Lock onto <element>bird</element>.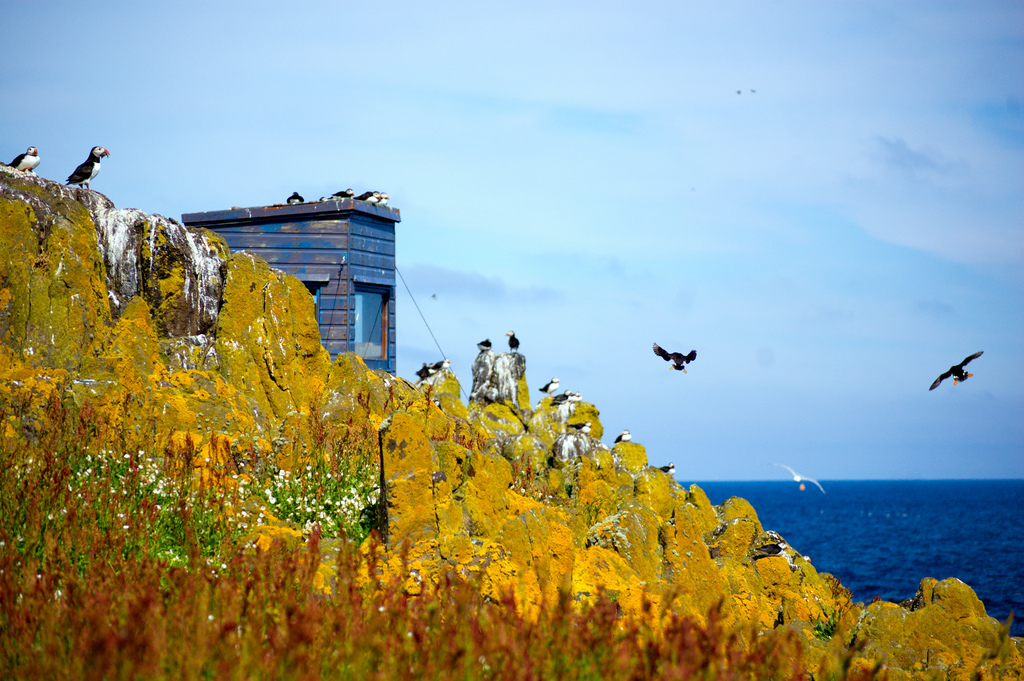
Locked: [538,377,557,391].
